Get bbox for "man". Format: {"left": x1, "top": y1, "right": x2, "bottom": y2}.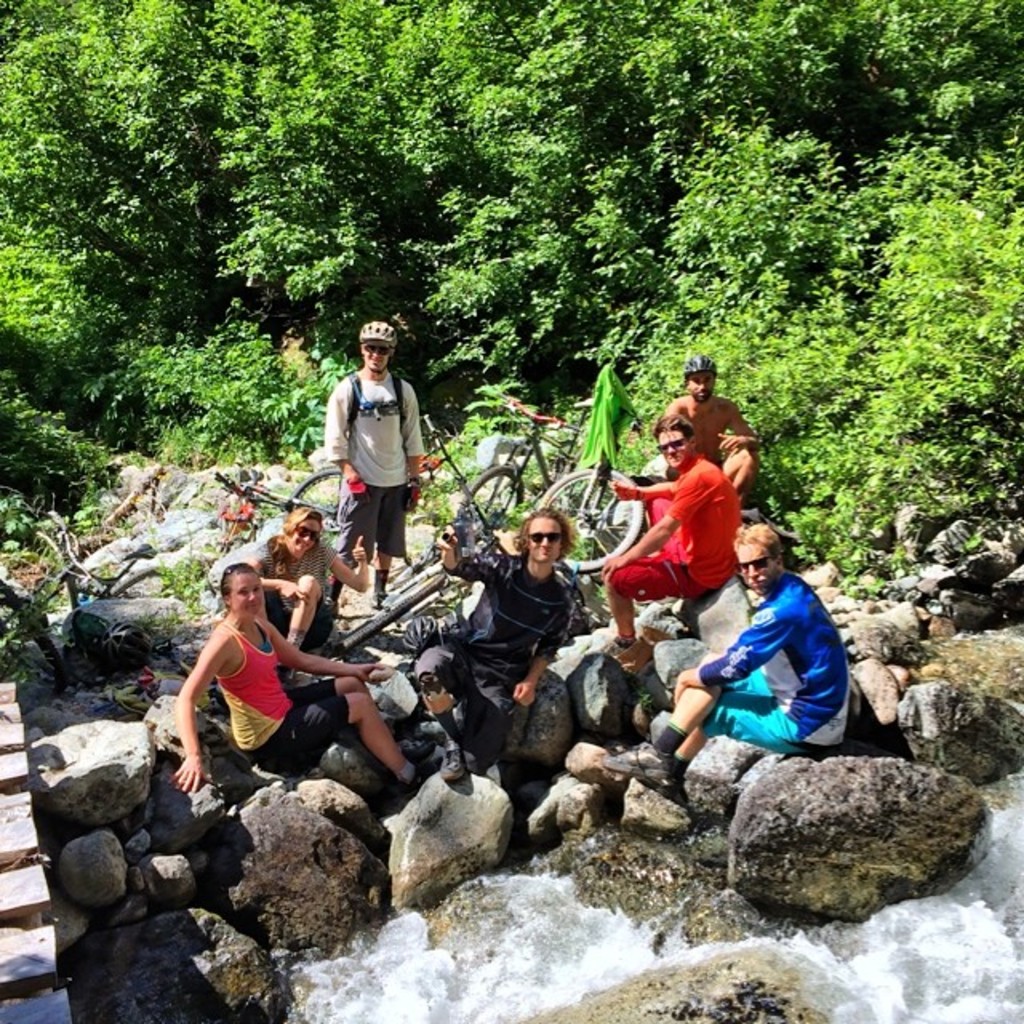
{"left": 674, "top": 349, "right": 768, "bottom": 498}.
